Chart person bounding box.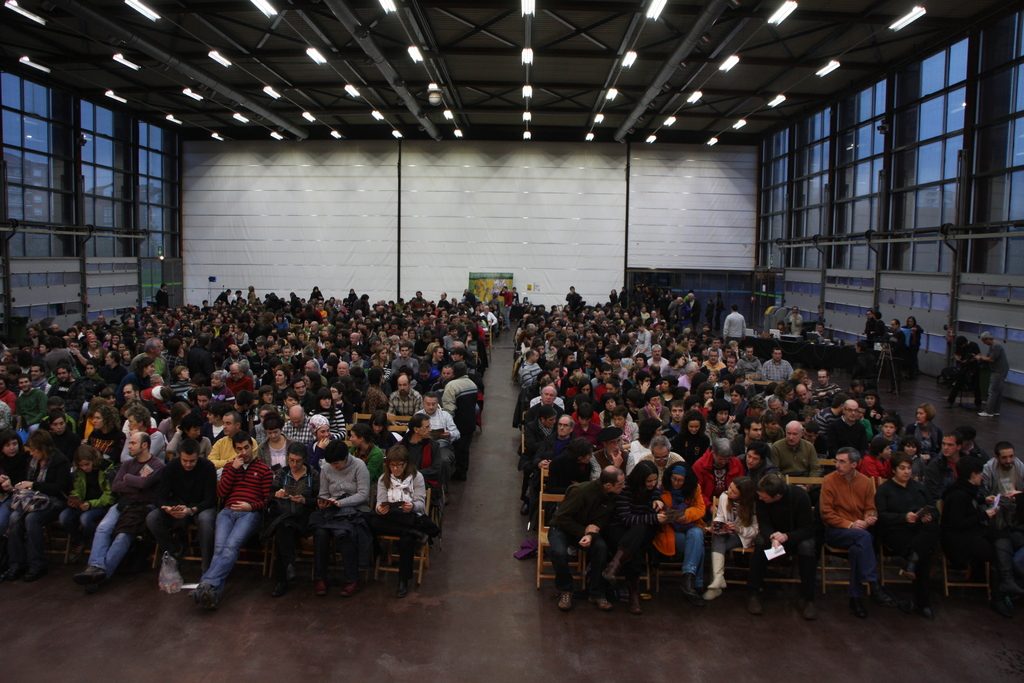
Charted: [left=602, top=395, right=620, bottom=418].
